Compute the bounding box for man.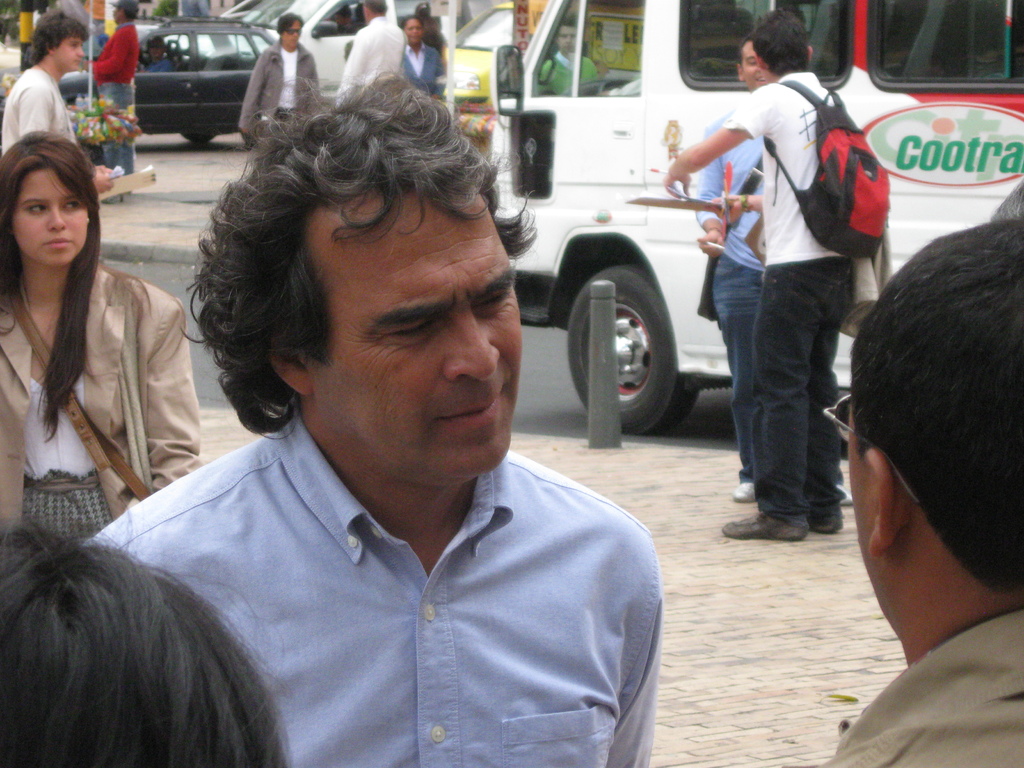
bbox=[99, 78, 689, 739].
